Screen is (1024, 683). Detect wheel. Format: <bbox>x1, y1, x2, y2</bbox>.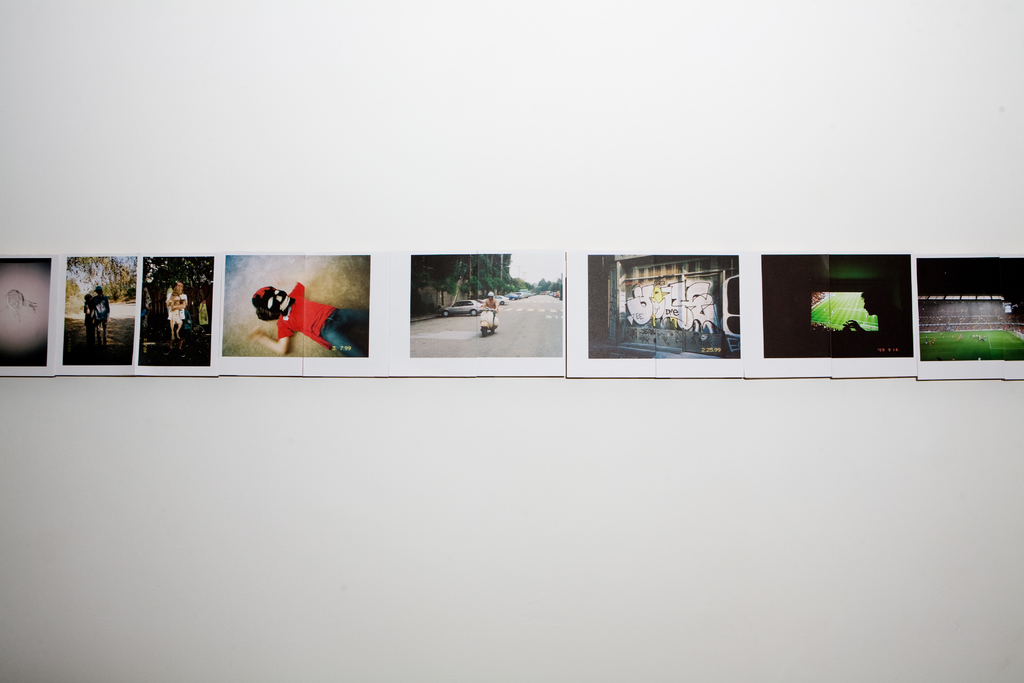
<bbox>490, 325, 497, 332</bbox>.
